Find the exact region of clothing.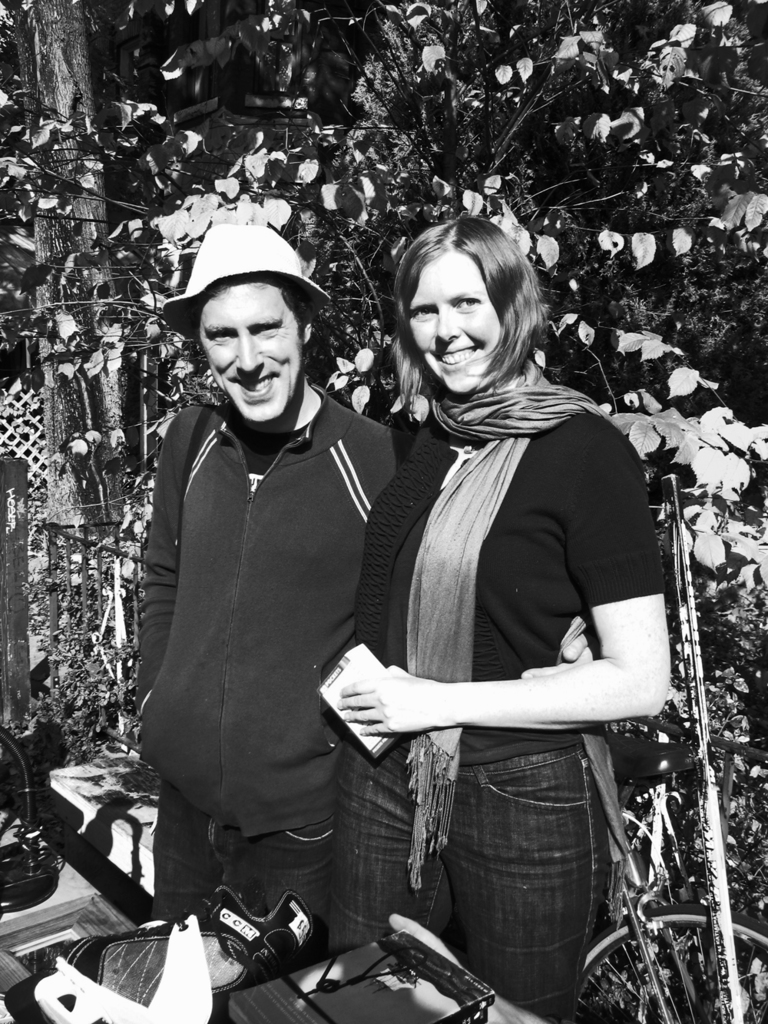
Exact region: bbox=[339, 278, 654, 997].
